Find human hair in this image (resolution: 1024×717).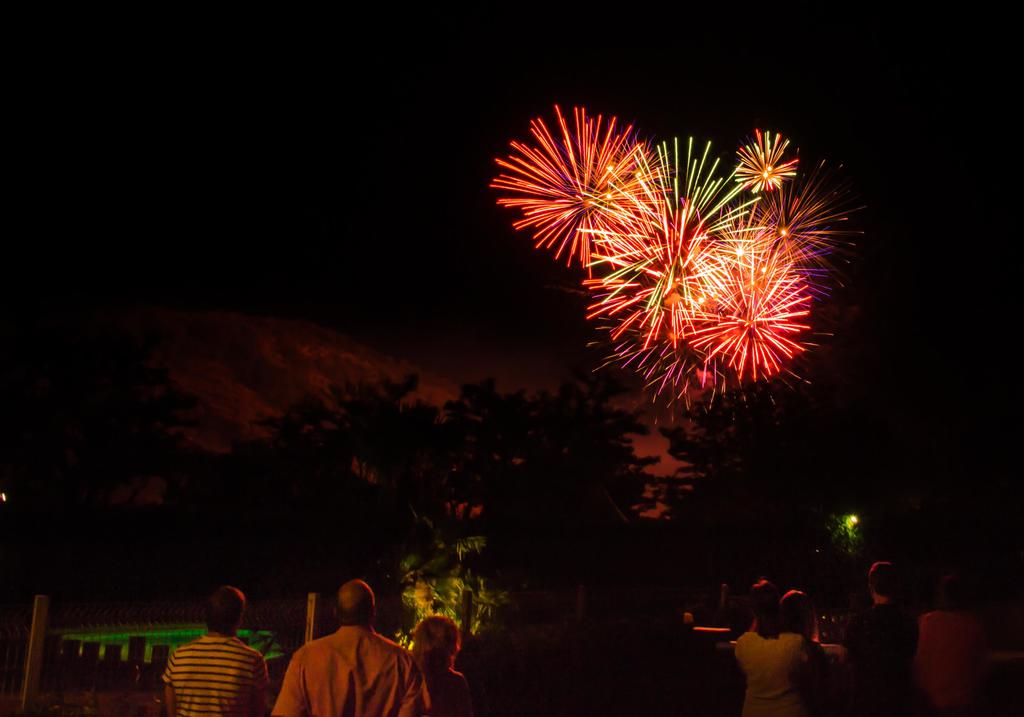
locate(332, 599, 374, 628).
